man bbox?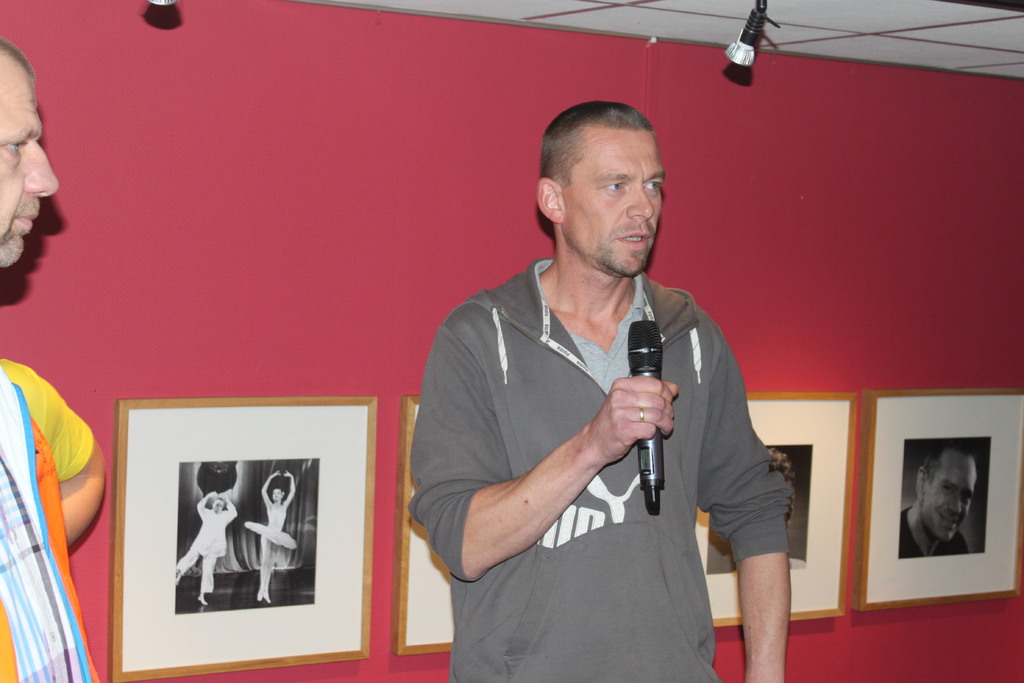
x1=423 y1=105 x2=801 y2=670
